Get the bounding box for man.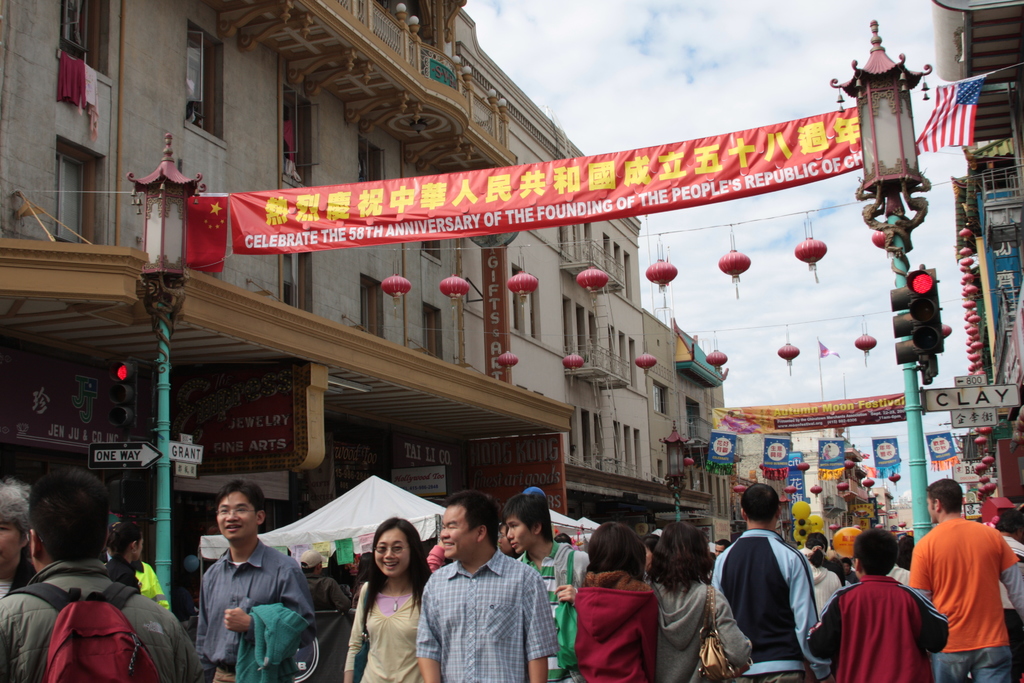
select_region(907, 477, 1023, 682).
